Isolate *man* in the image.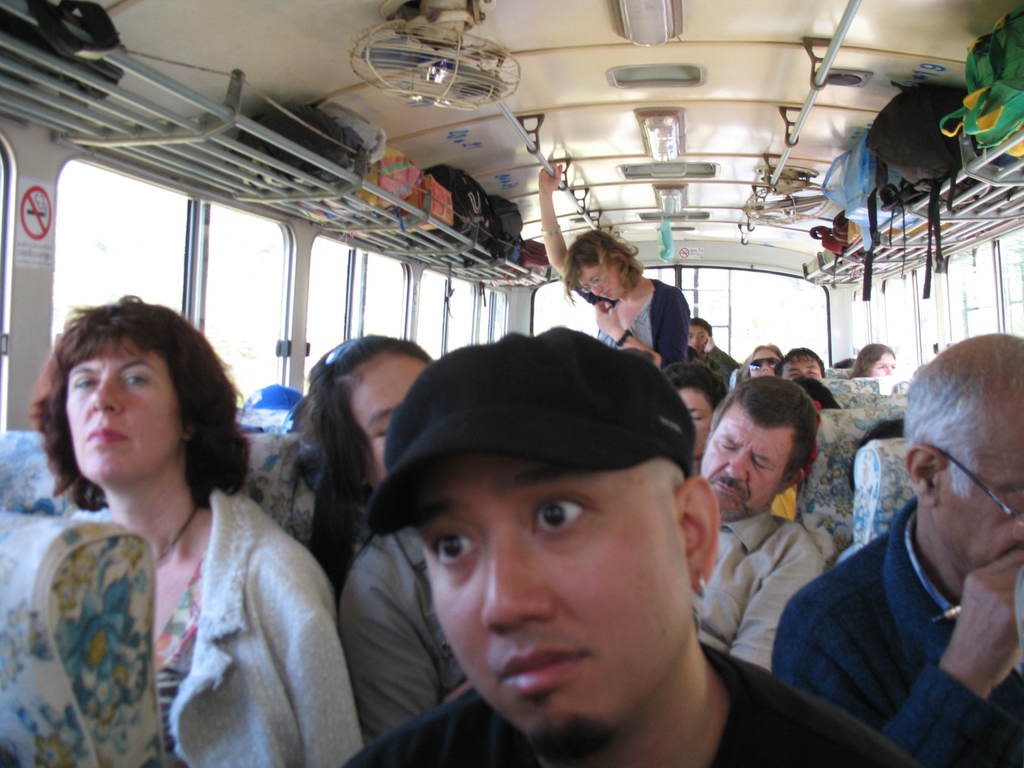
Isolated region: rect(342, 324, 922, 767).
